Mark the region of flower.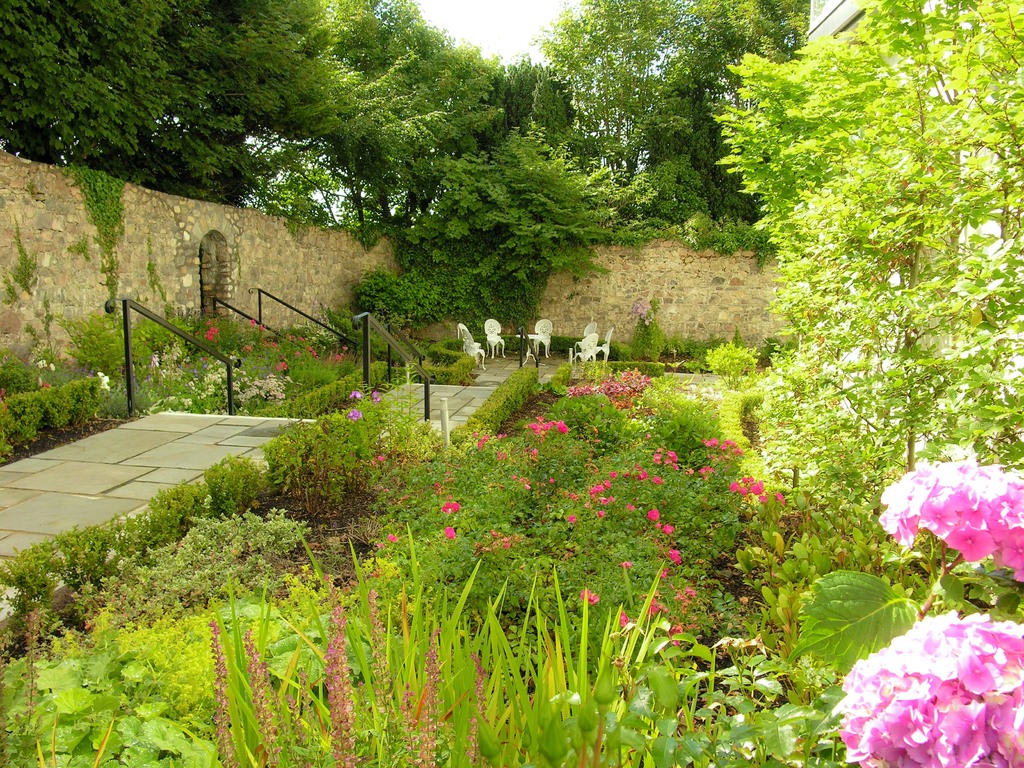
Region: (828, 605, 1013, 754).
